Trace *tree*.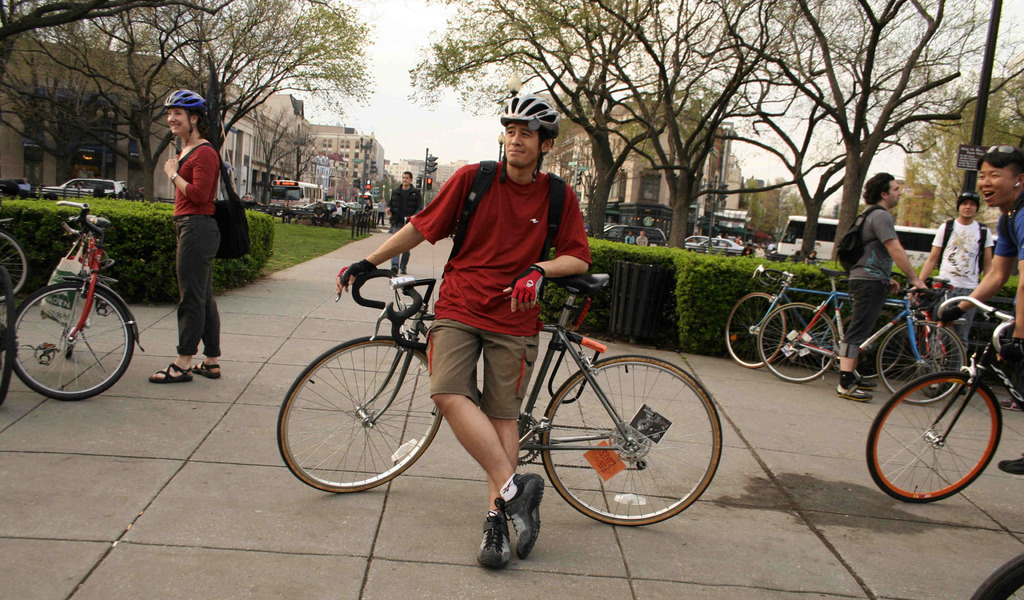
Traced to l=899, t=66, r=1023, b=231.
